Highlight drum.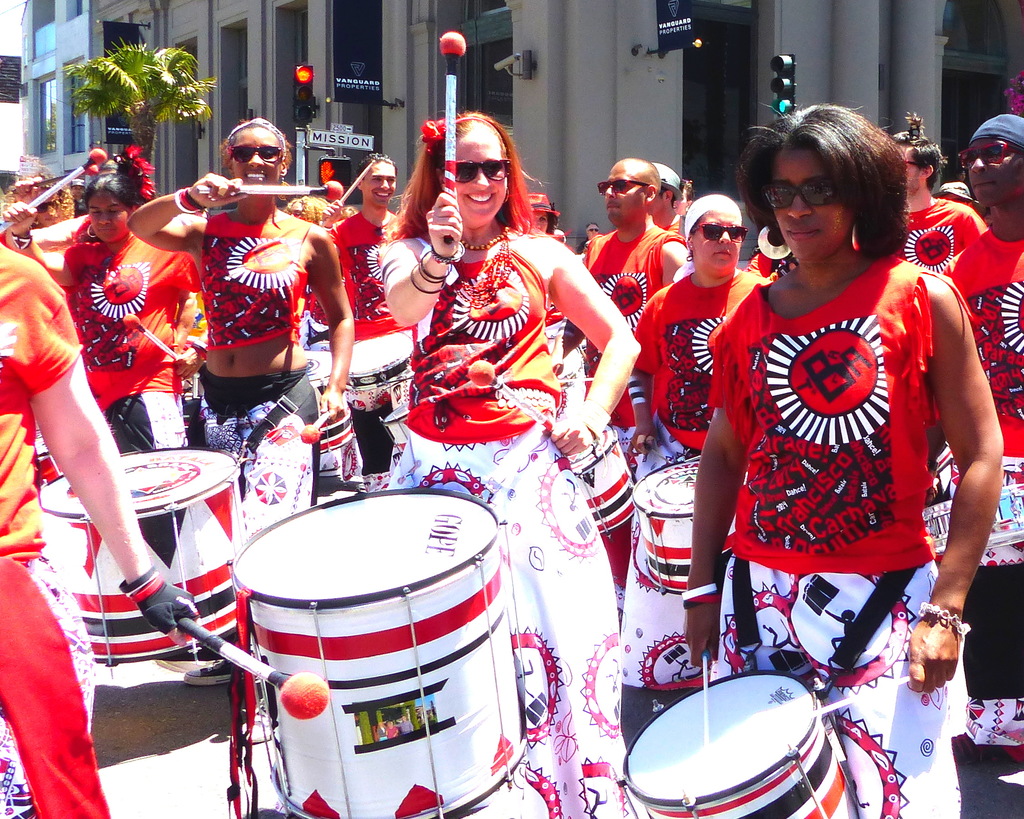
Highlighted region: detection(223, 474, 524, 818).
